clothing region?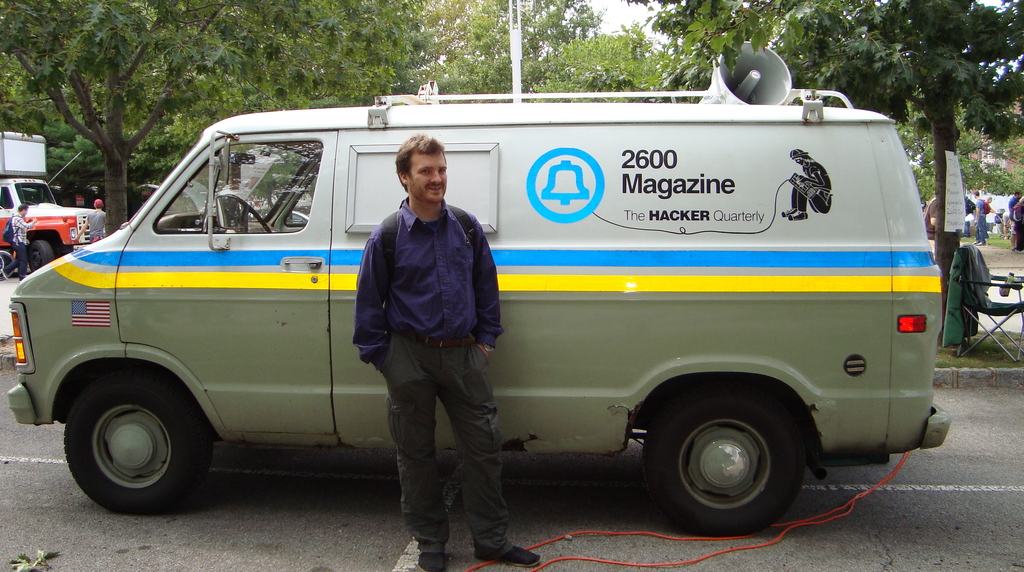
box(347, 199, 516, 548)
